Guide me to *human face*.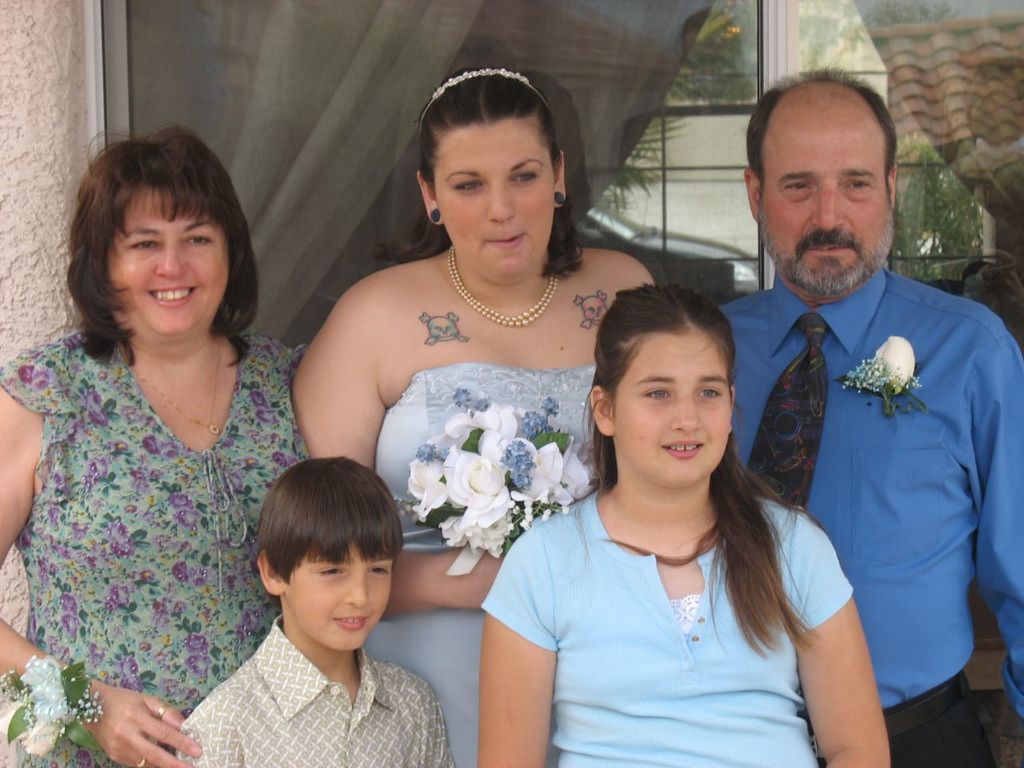
Guidance: 293, 532, 406, 660.
